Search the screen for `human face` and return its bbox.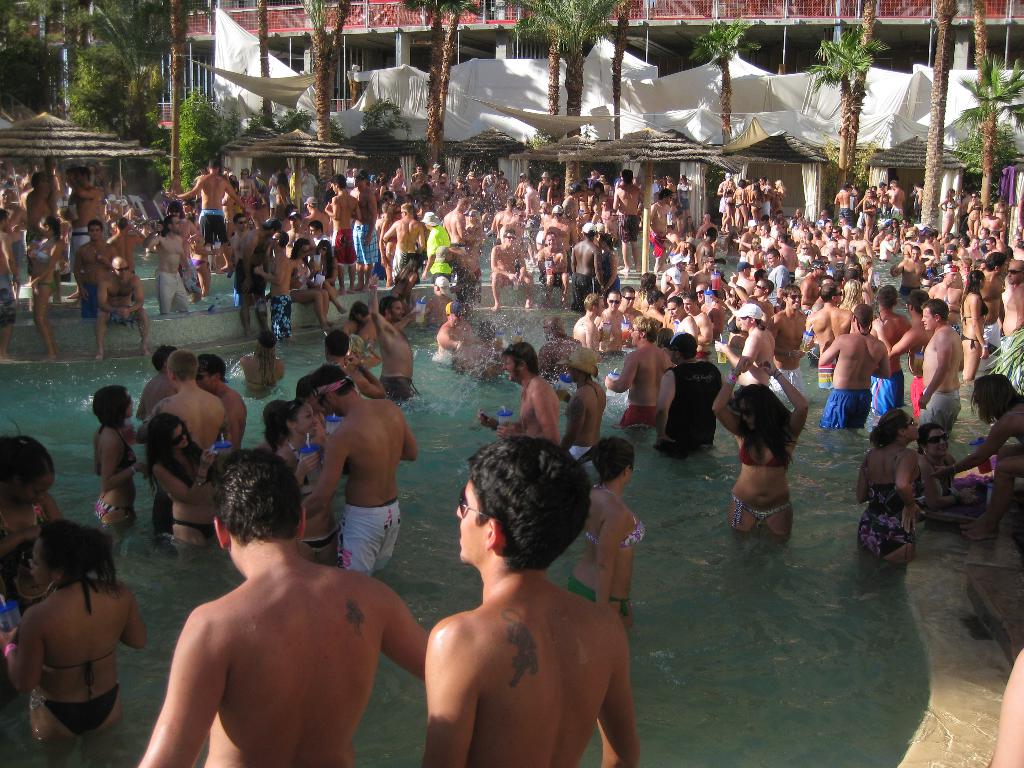
Found: (301, 403, 323, 436).
